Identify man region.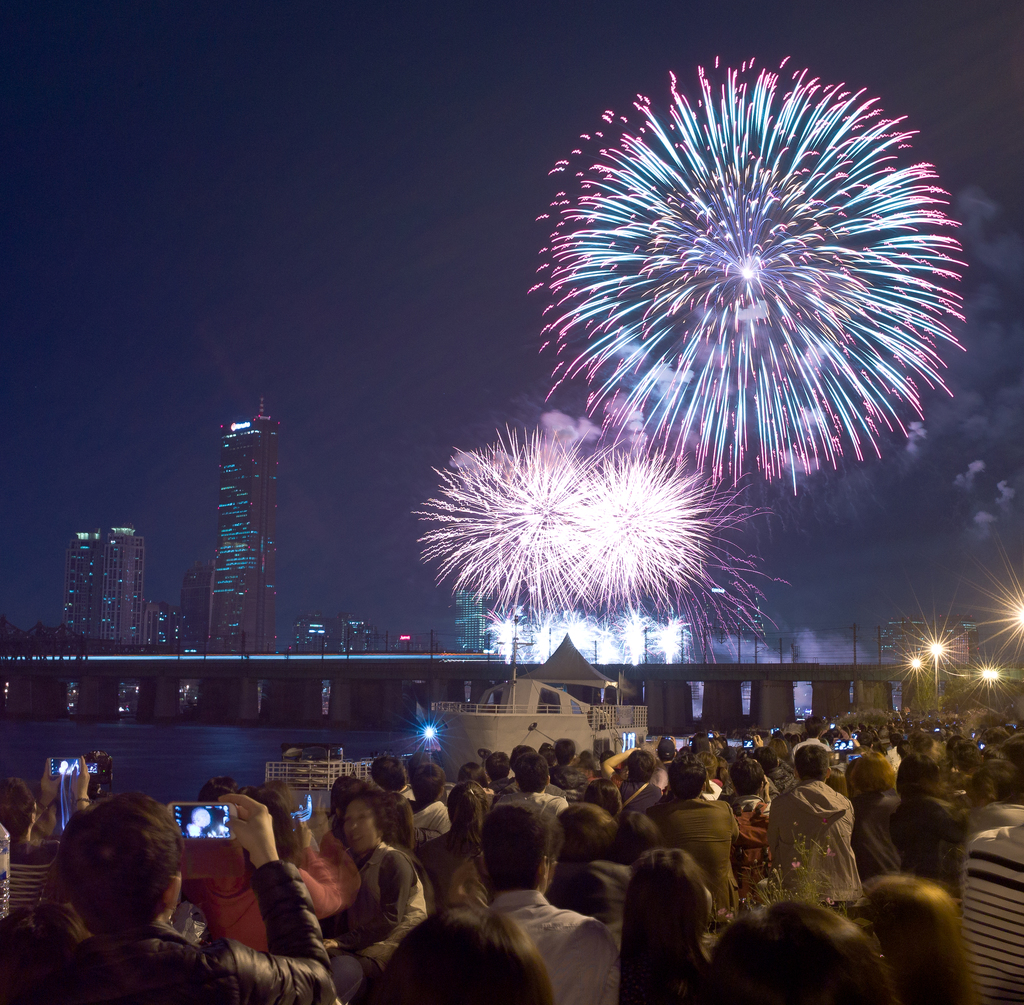
Region: (0, 757, 93, 915).
